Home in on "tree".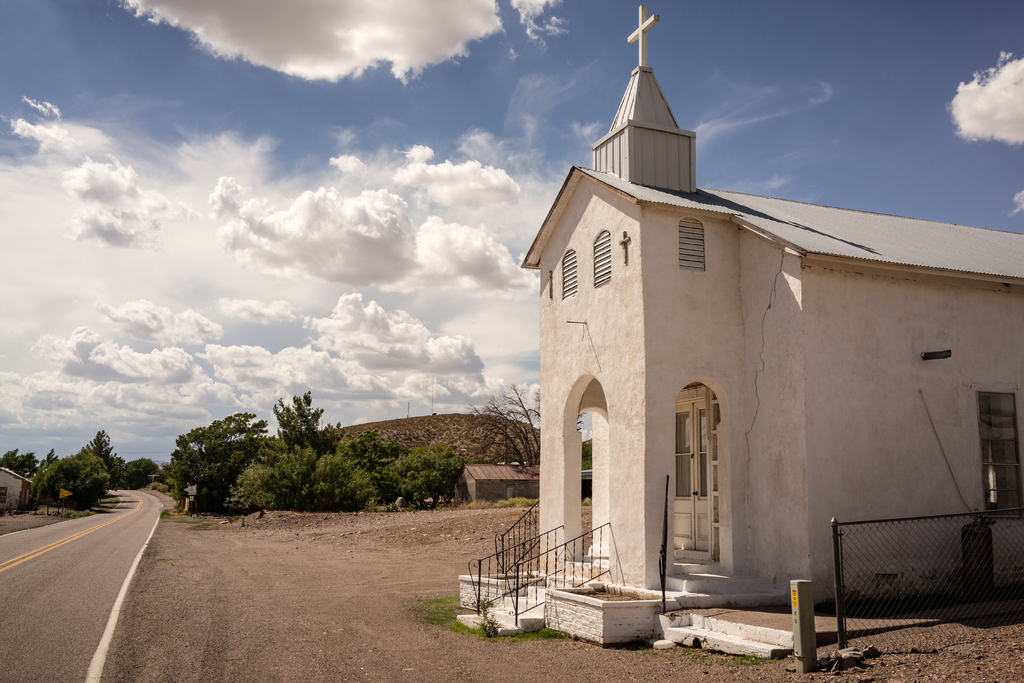
Homed in at (left=82, top=431, right=124, bottom=491).
